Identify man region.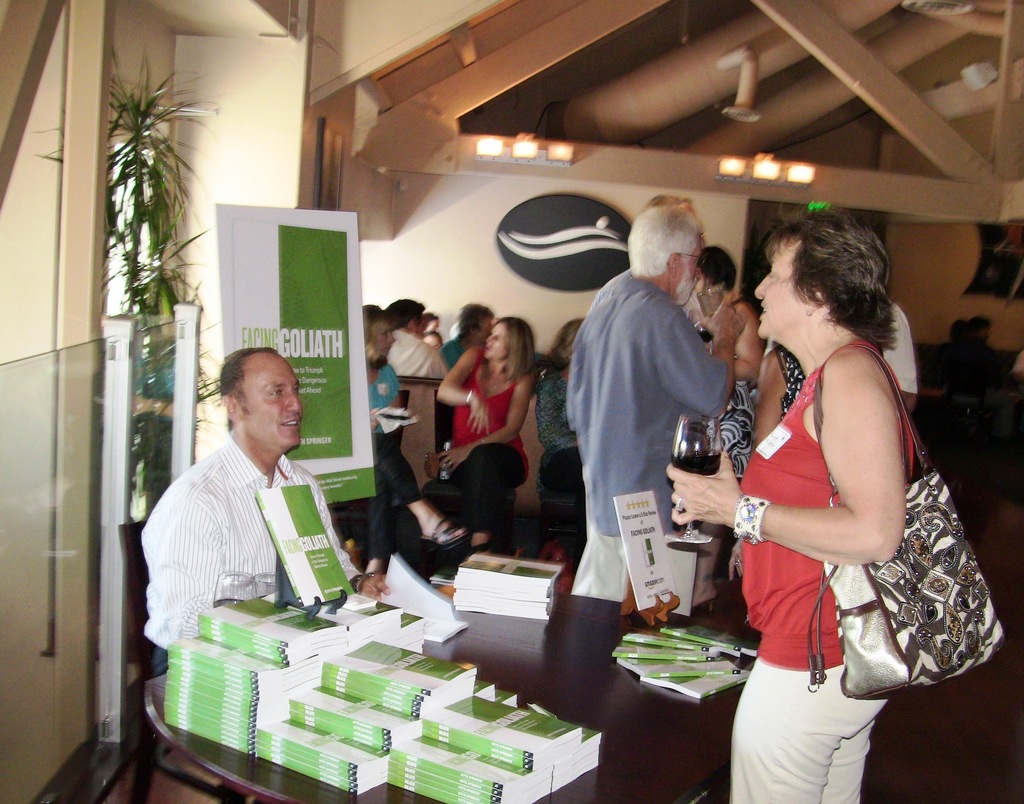
Region: box(385, 297, 447, 380).
